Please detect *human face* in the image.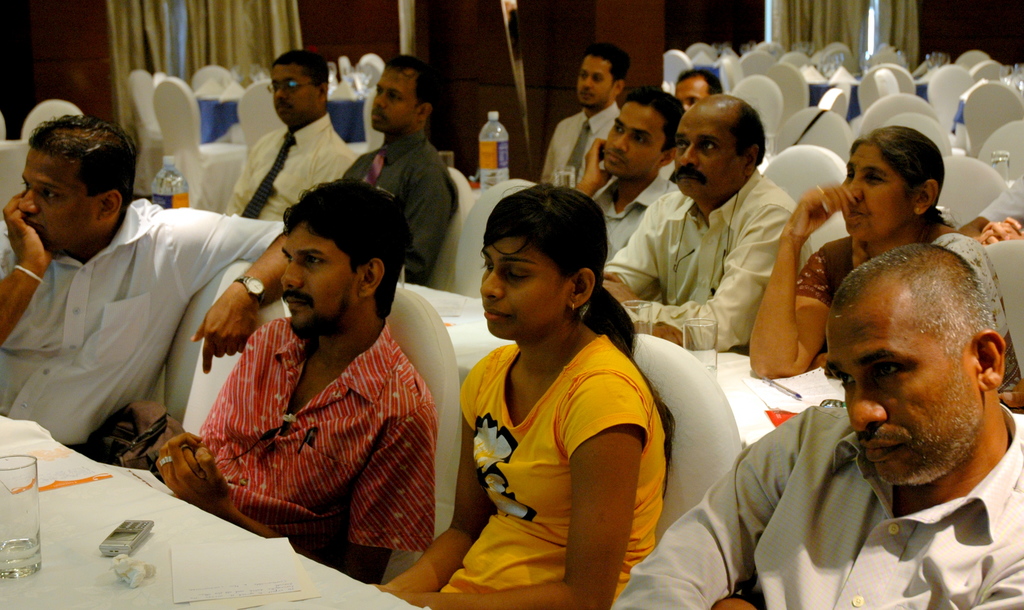
[left=600, top=102, right=663, bottom=181].
